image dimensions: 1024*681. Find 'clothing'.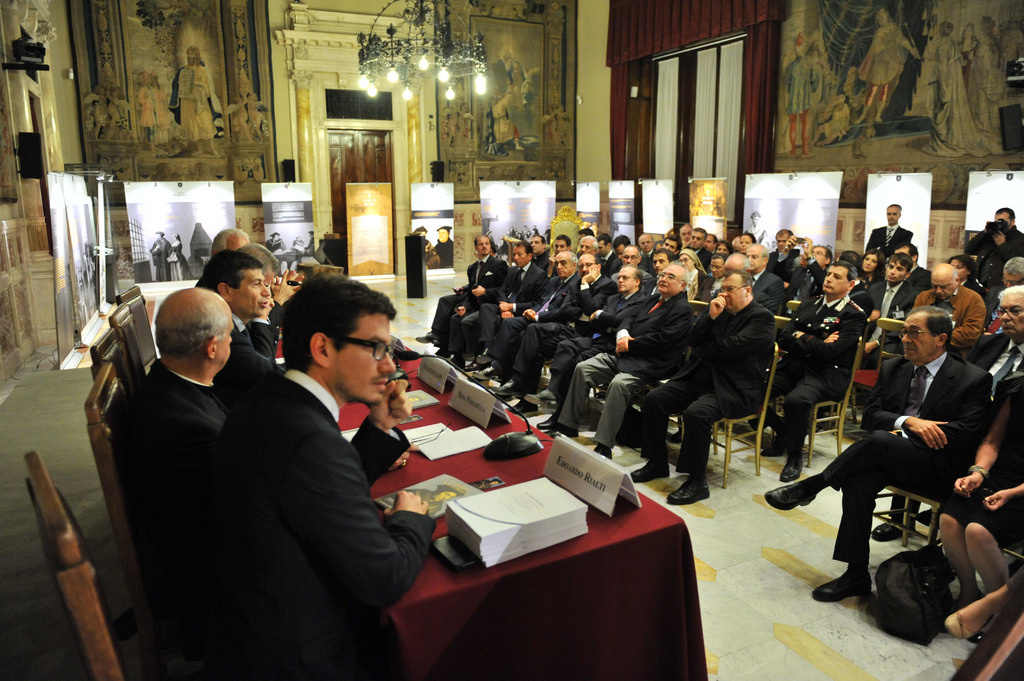
x1=147, y1=235, x2=170, y2=281.
